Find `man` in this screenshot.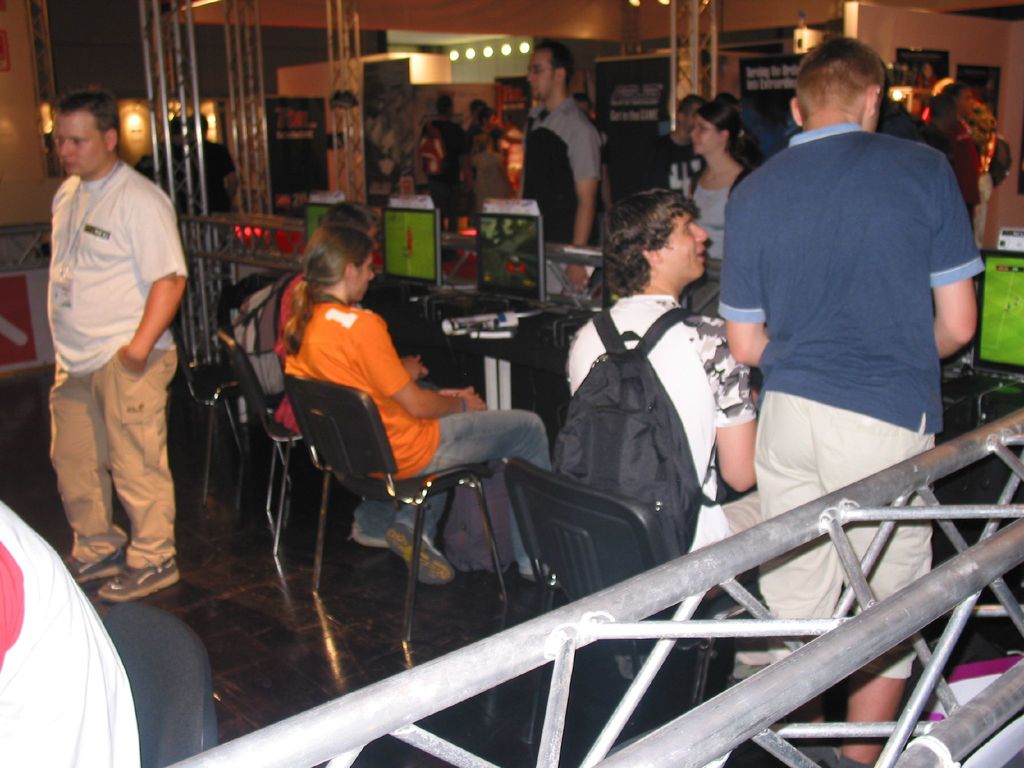
The bounding box for `man` is <region>179, 113, 239, 218</region>.
